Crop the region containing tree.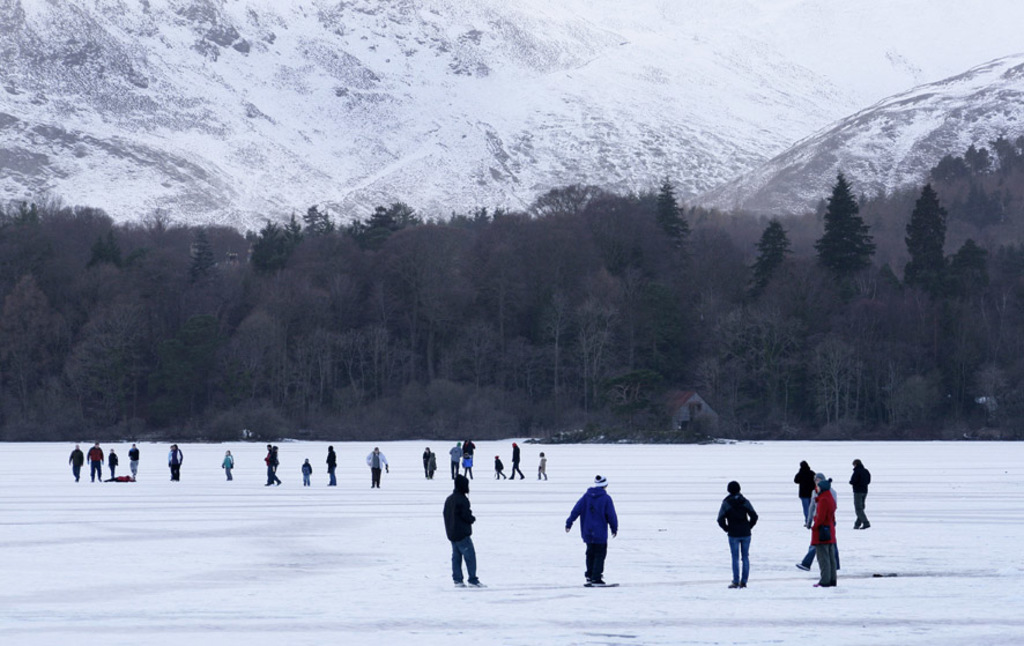
Crop region: [left=966, top=142, right=986, bottom=172].
